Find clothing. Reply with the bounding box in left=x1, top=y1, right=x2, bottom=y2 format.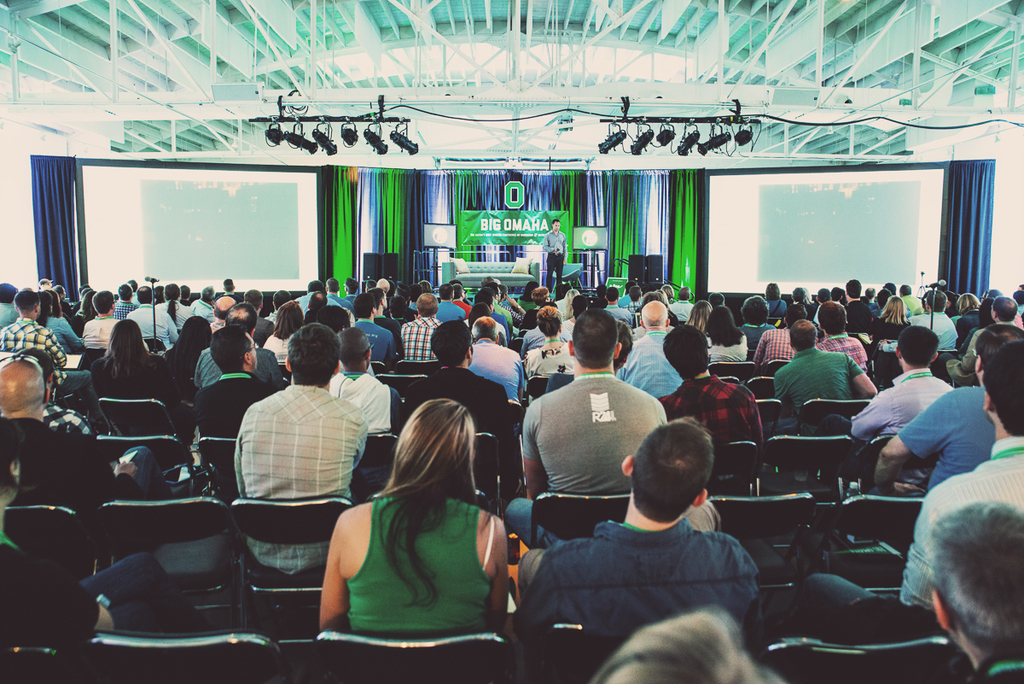
left=94, top=355, right=183, bottom=418.
